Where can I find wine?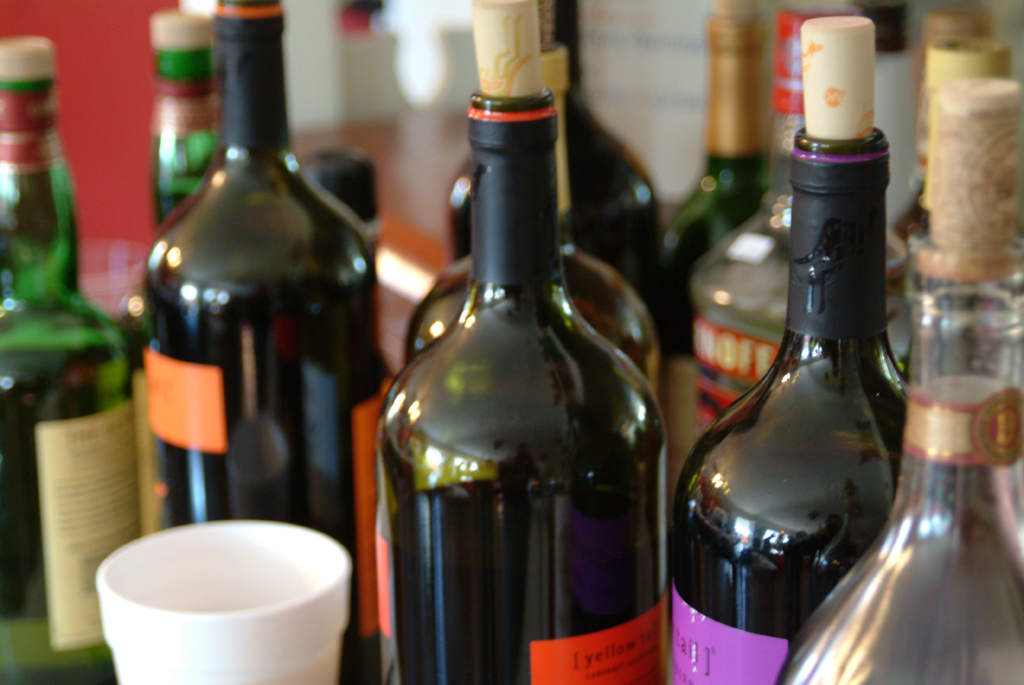
You can find it at {"x1": 130, "y1": 0, "x2": 372, "y2": 684}.
